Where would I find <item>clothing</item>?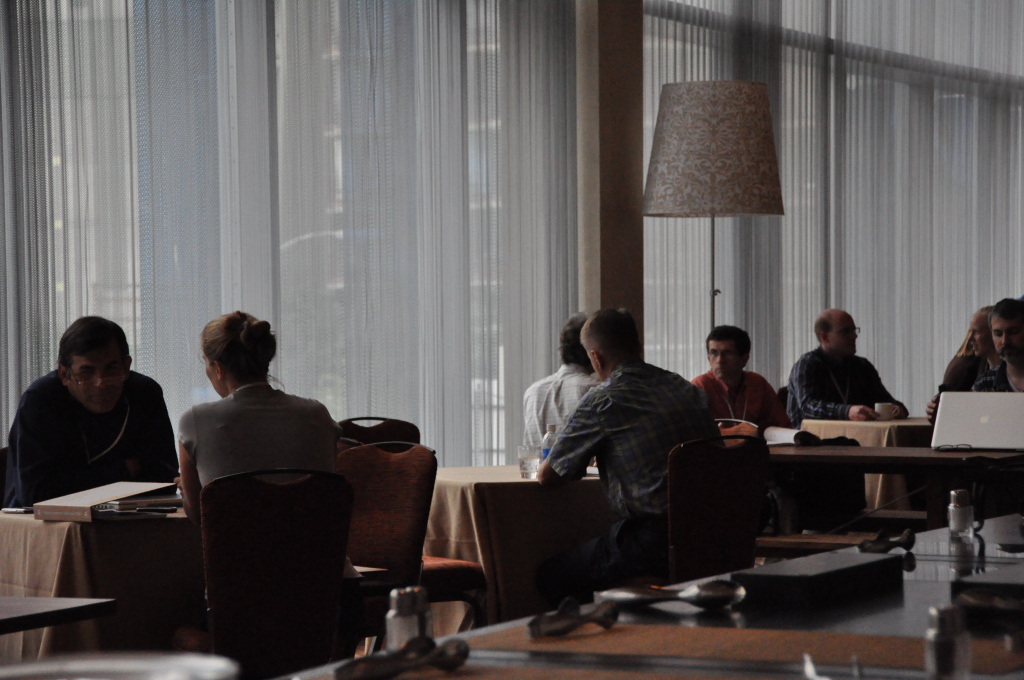
At [left=686, top=369, right=797, bottom=427].
